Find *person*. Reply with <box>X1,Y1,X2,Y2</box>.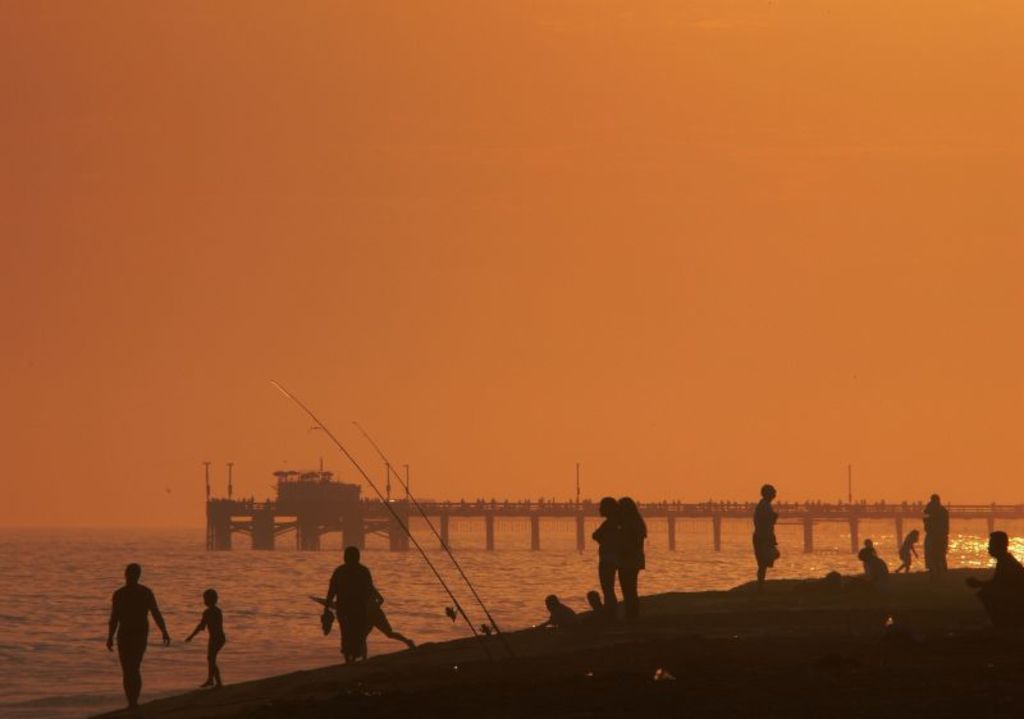
<box>534,590,571,628</box>.
